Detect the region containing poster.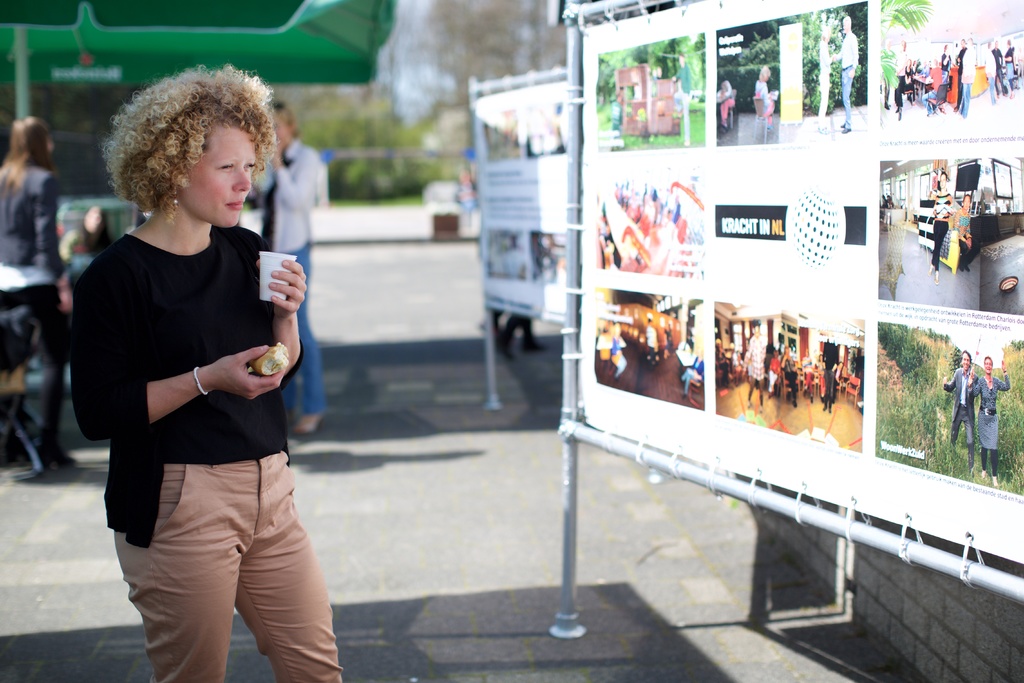
box=[480, 81, 568, 320].
